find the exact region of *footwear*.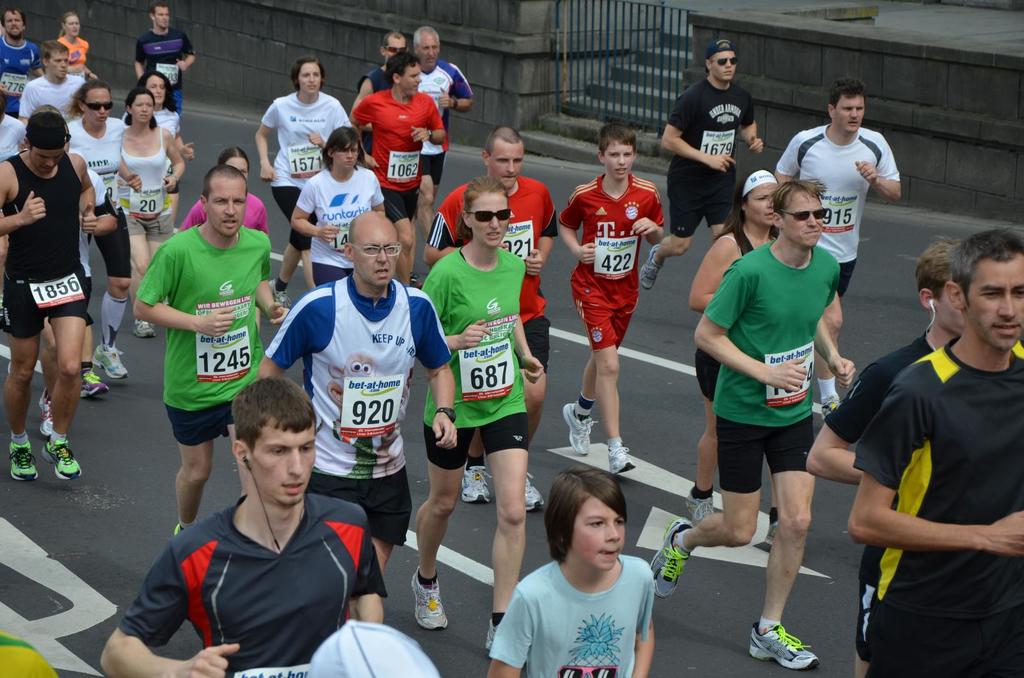
Exact region: BBox(49, 433, 87, 485).
